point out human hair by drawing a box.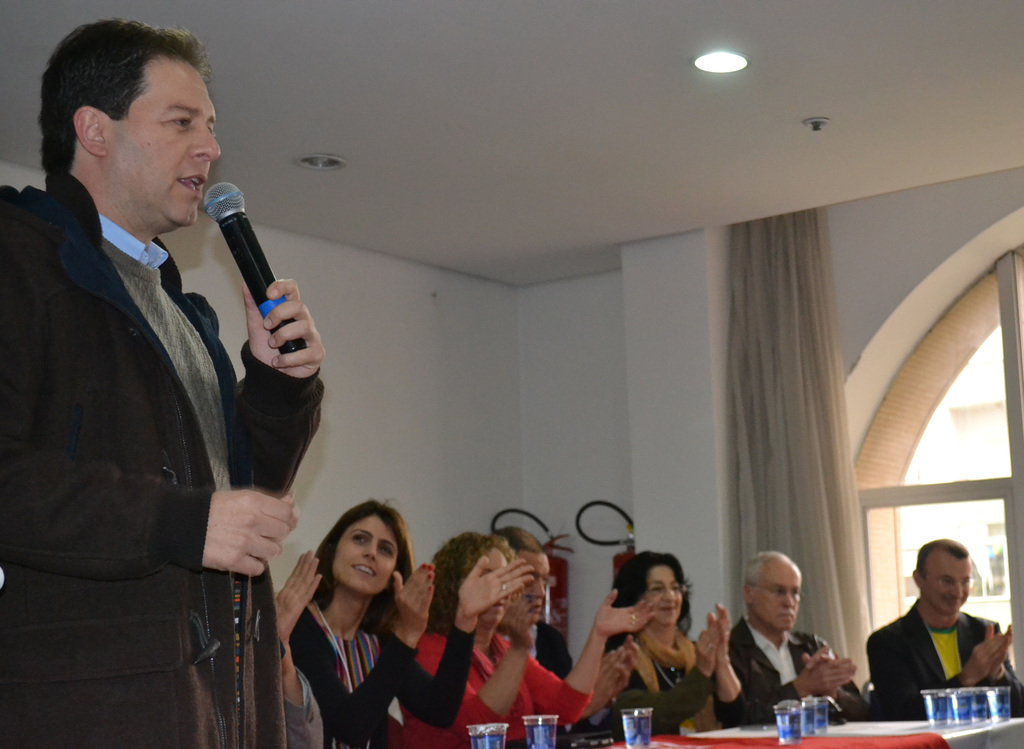
430,531,513,641.
